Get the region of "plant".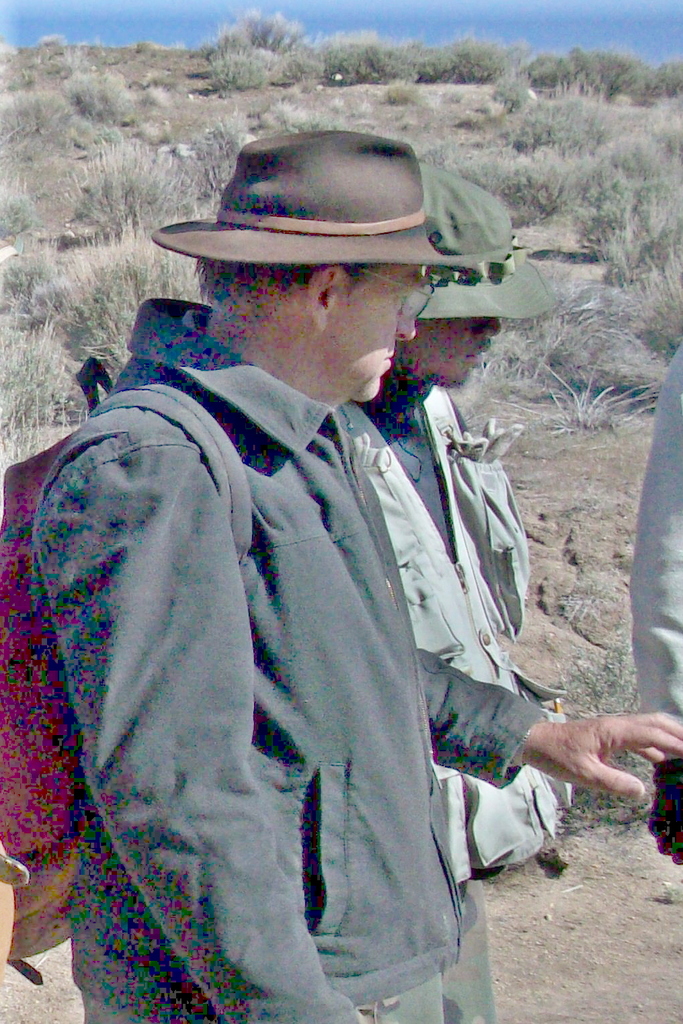
bbox=(569, 33, 647, 103).
